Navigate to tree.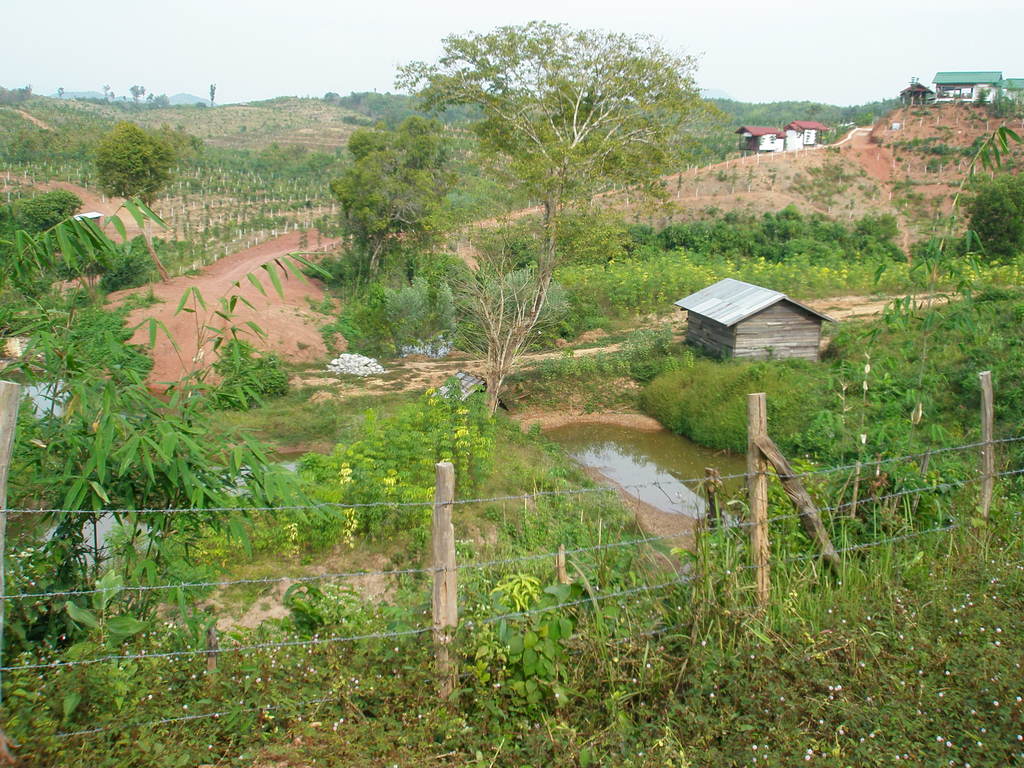
Navigation target: 327 117 444 298.
